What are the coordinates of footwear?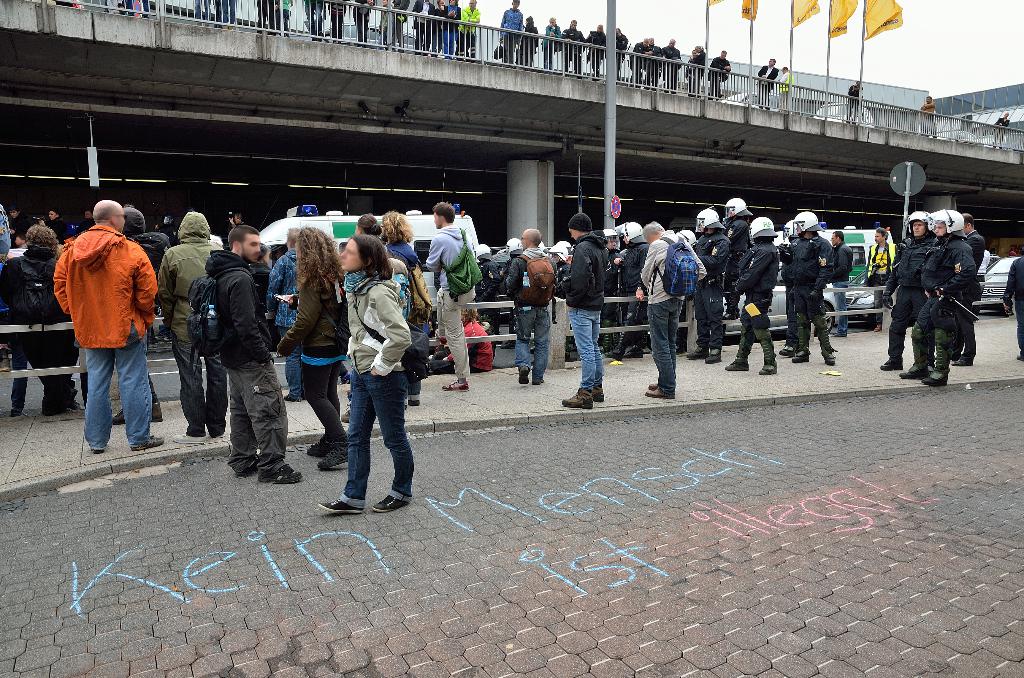
<region>187, 430, 202, 436</region>.
